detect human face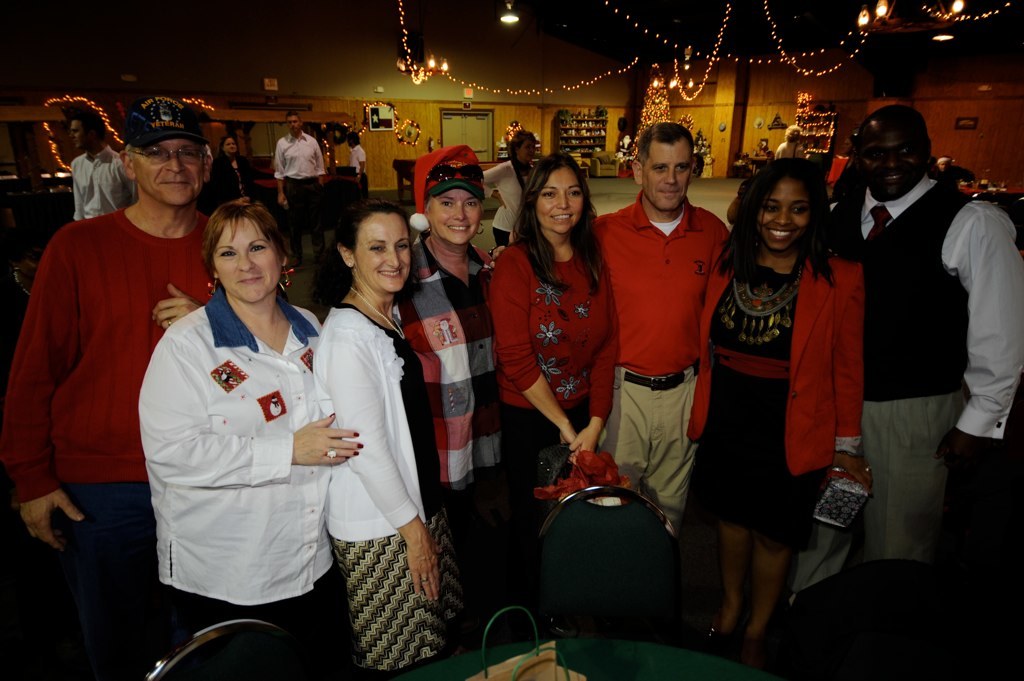
212:211:284:303
